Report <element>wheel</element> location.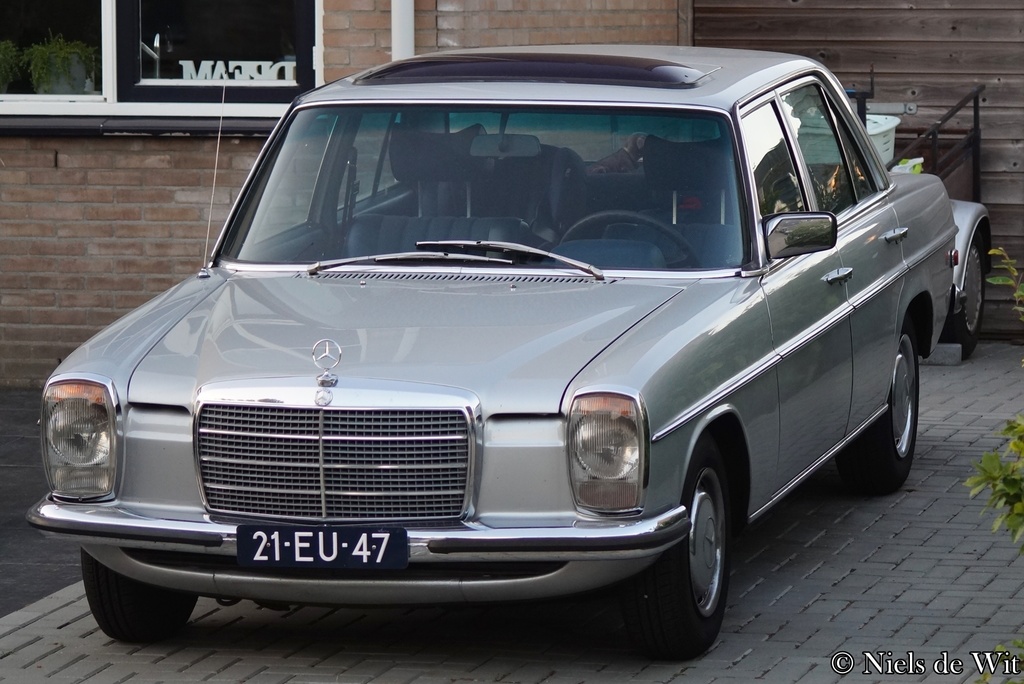
Report: box(835, 331, 919, 497).
